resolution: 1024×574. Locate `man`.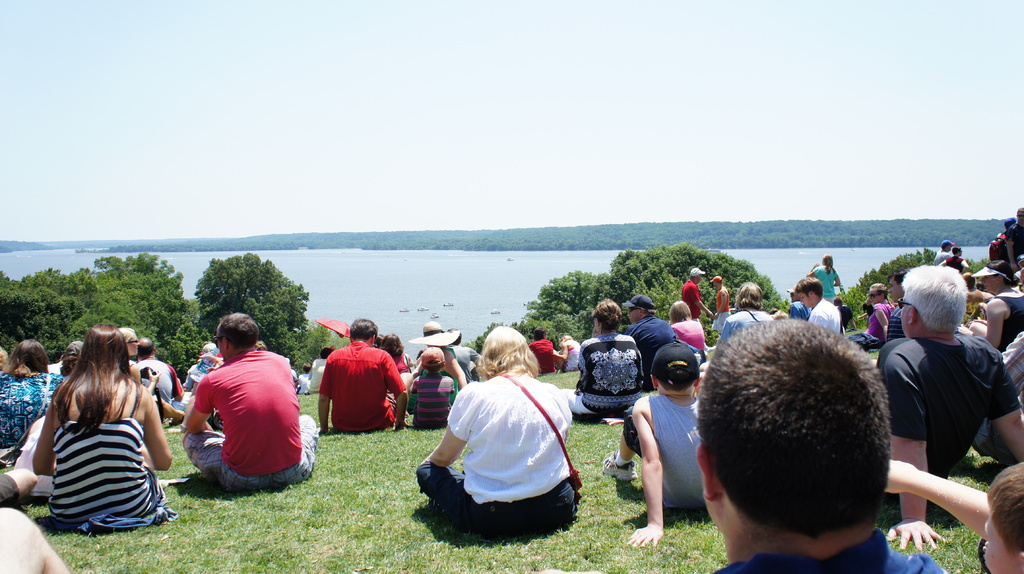
rect(709, 319, 952, 573).
